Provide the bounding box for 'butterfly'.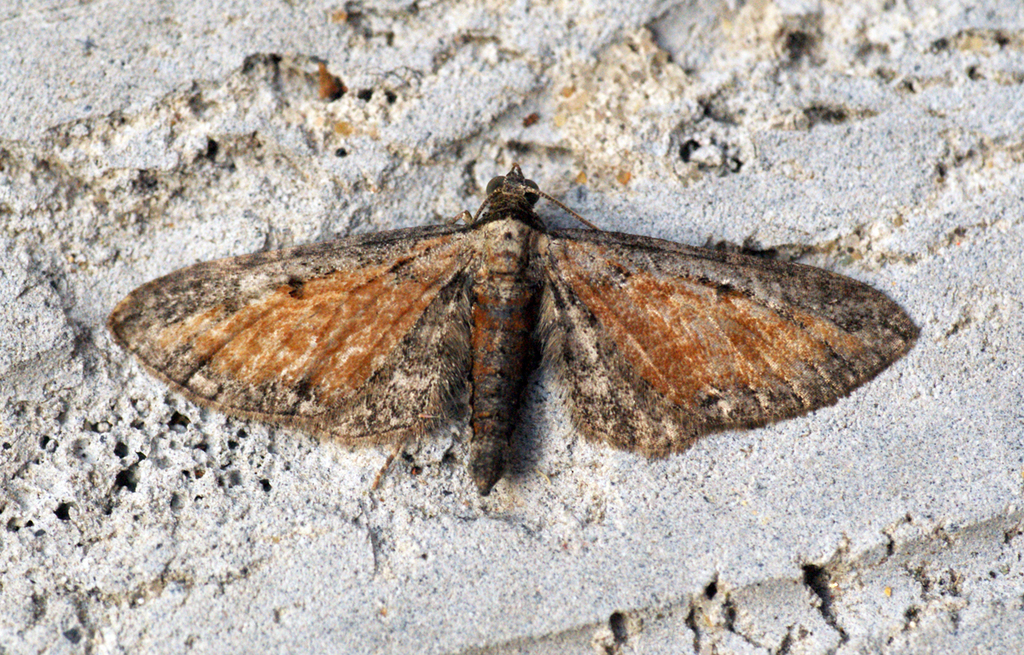
<bbox>147, 149, 906, 503</bbox>.
